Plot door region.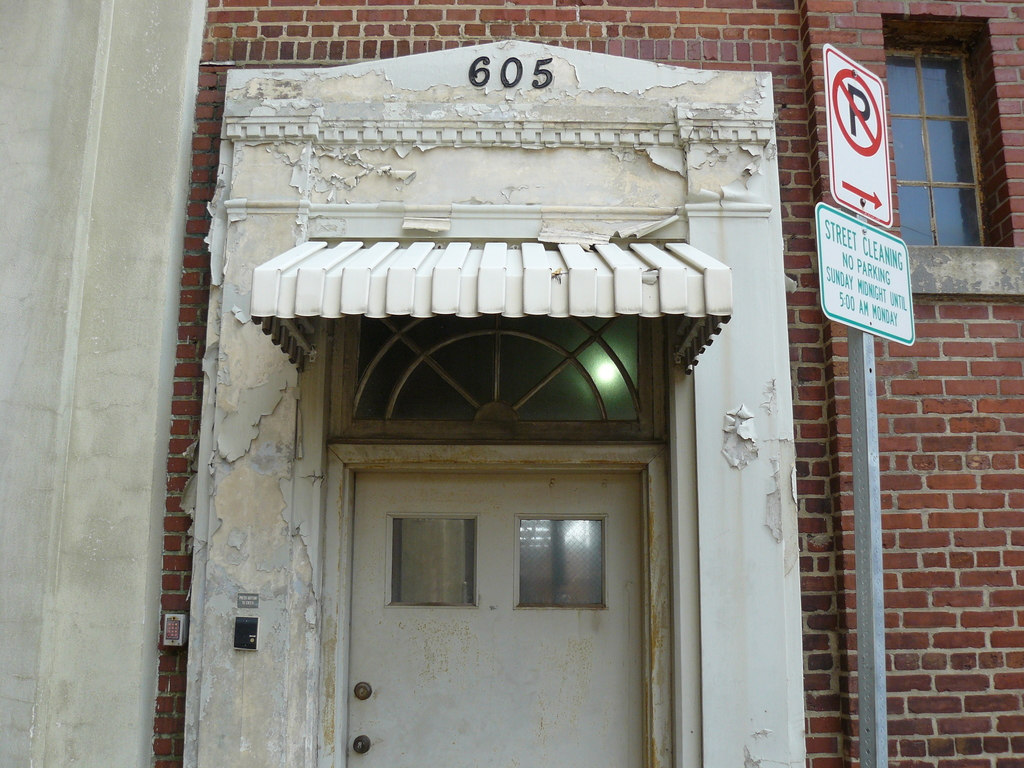
Plotted at bbox=(293, 298, 693, 744).
